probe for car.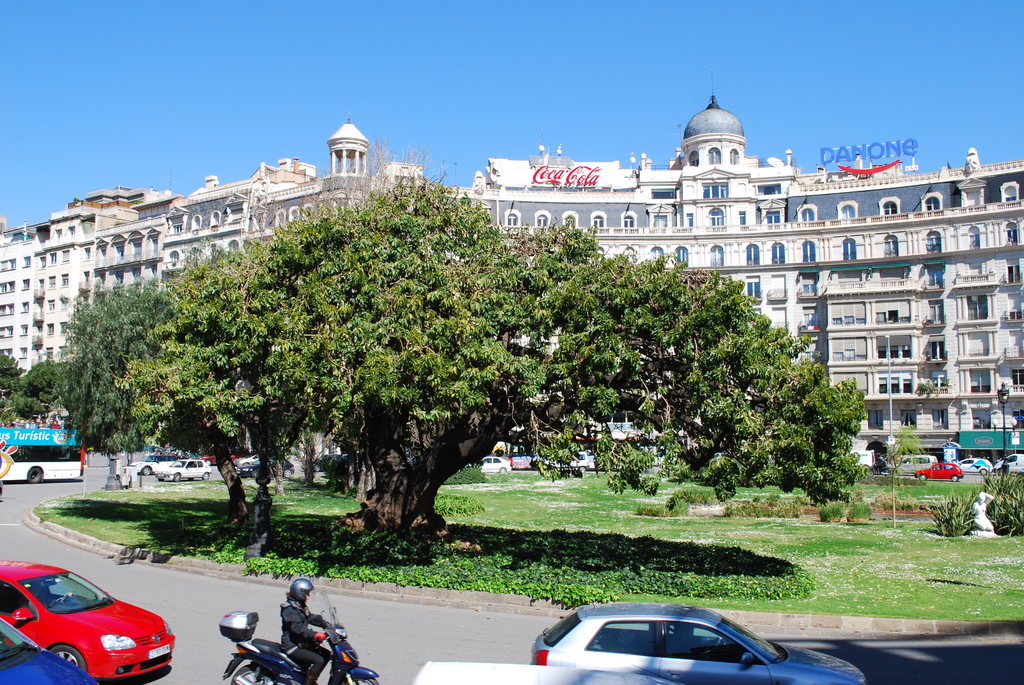
Probe result: left=0, top=617, right=99, bottom=684.
